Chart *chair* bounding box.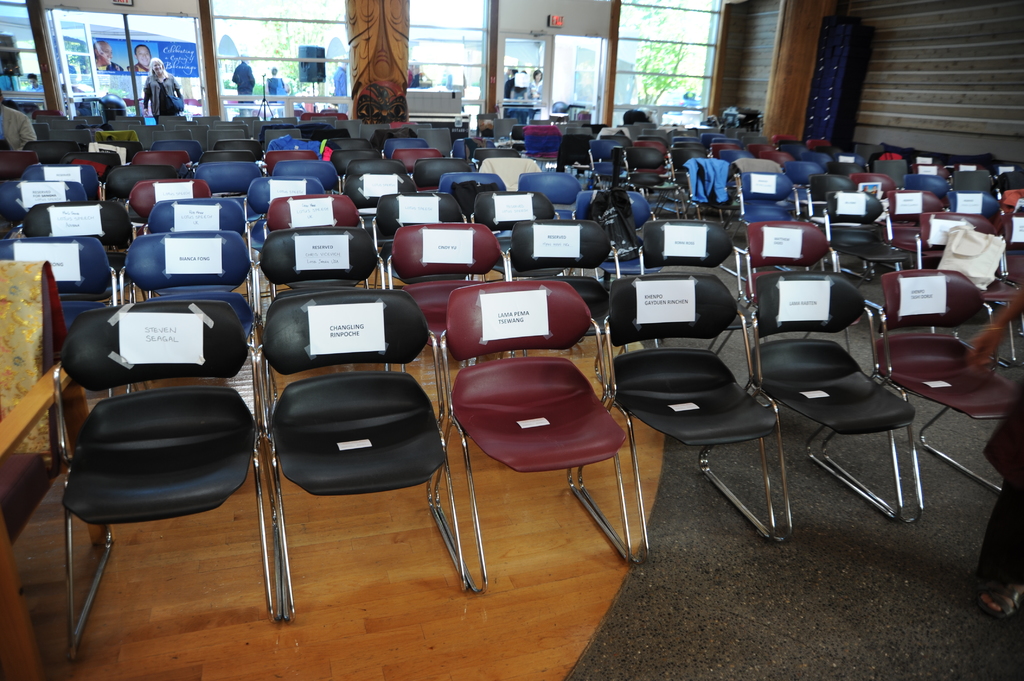
Charted: <region>273, 159, 341, 188</region>.
